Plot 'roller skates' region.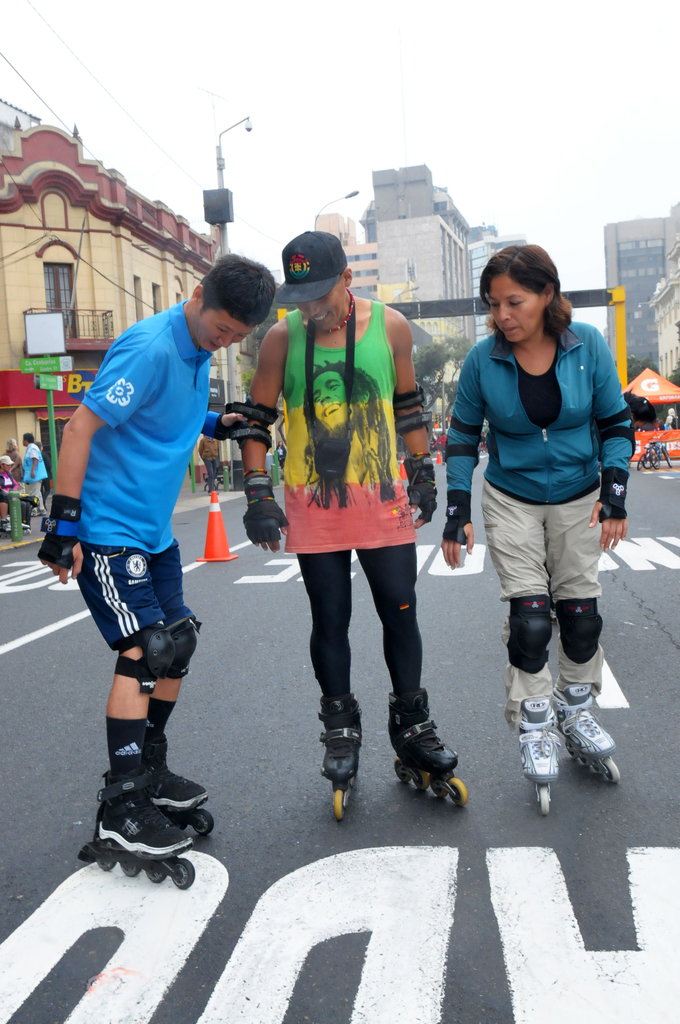
Plotted at [562, 683, 623, 784].
